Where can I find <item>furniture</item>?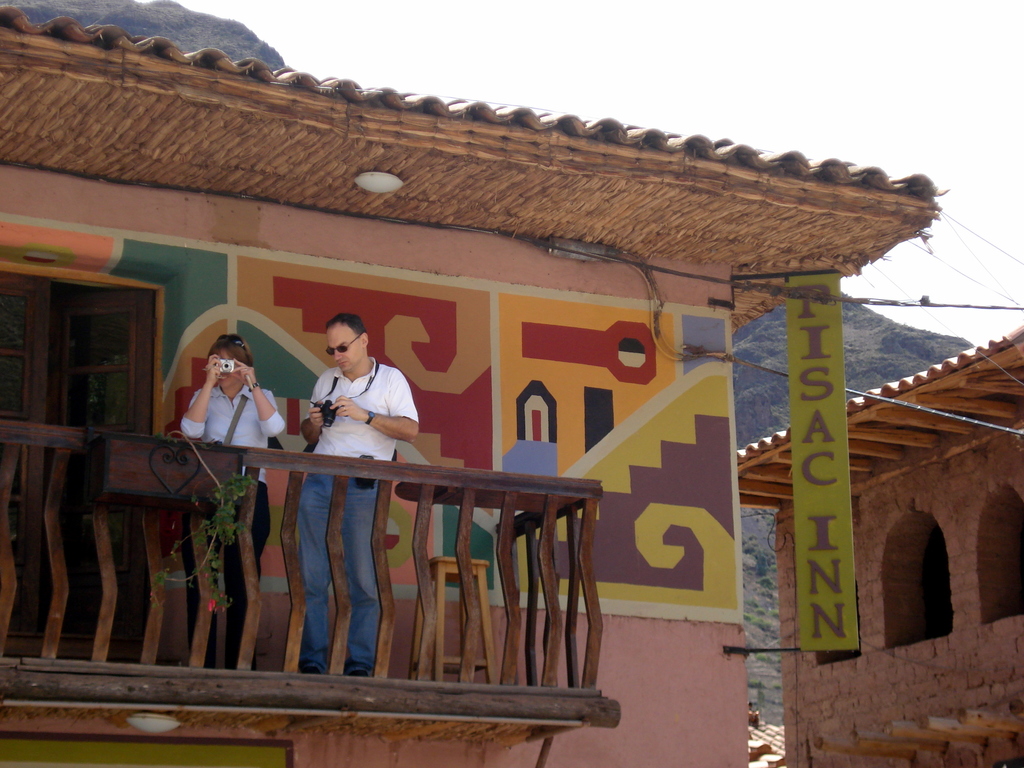
You can find it at (x1=1, y1=271, x2=152, y2=641).
